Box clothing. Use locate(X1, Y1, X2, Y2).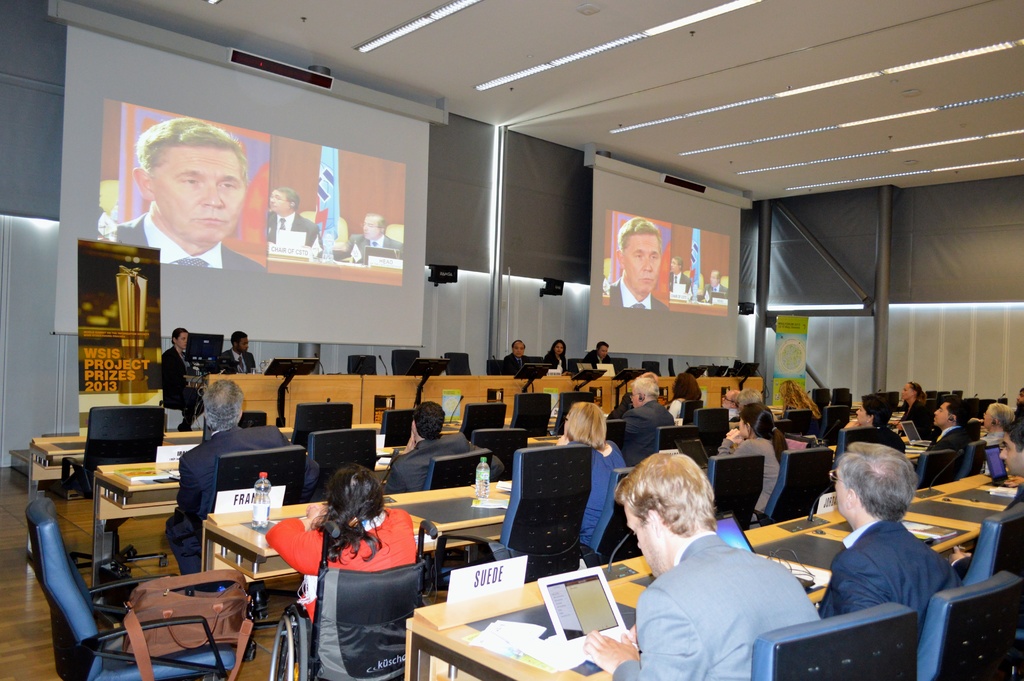
locate(556, 423, 627, 548).
